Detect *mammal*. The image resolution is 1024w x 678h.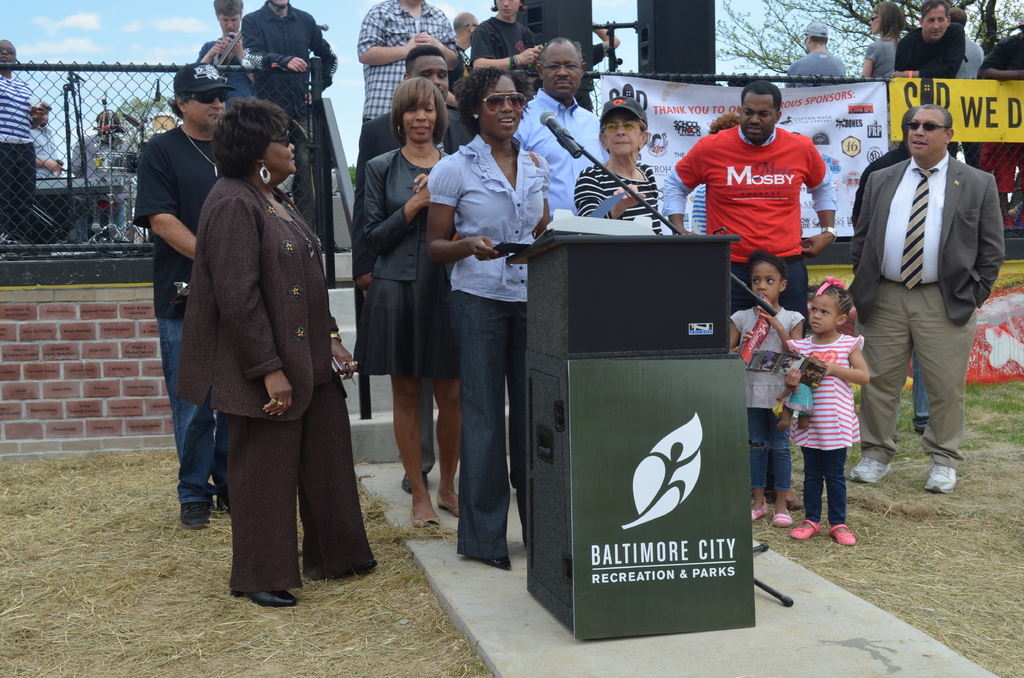
{"left": 778, "top": 20, "right": 851, "bottom": 89}.
